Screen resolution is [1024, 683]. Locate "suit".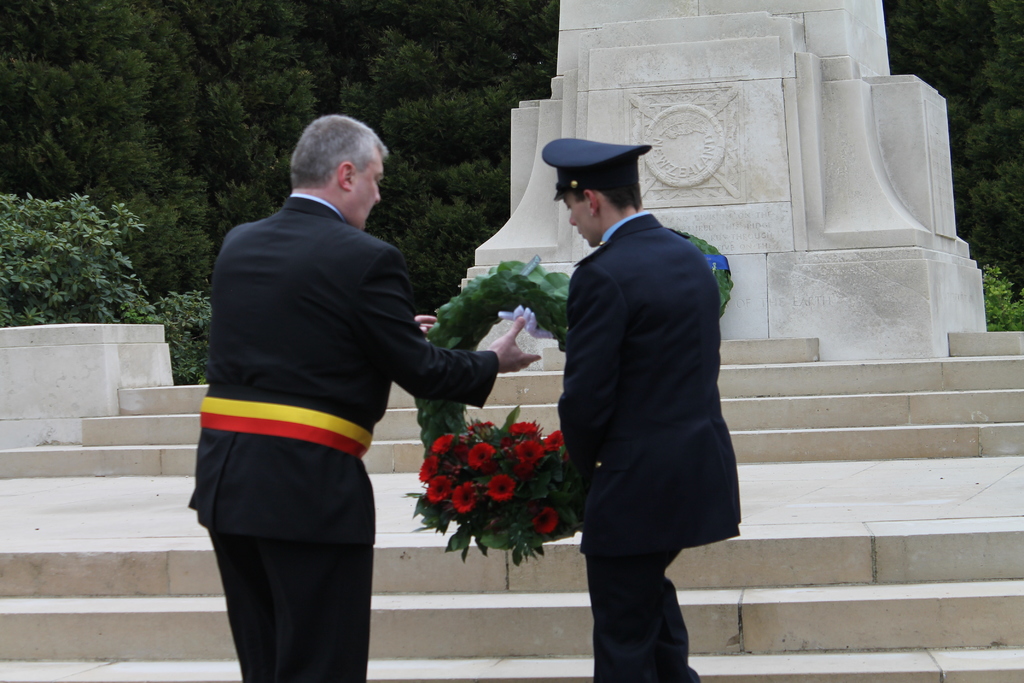
left=194, top=121, right=463, bottom=682.
